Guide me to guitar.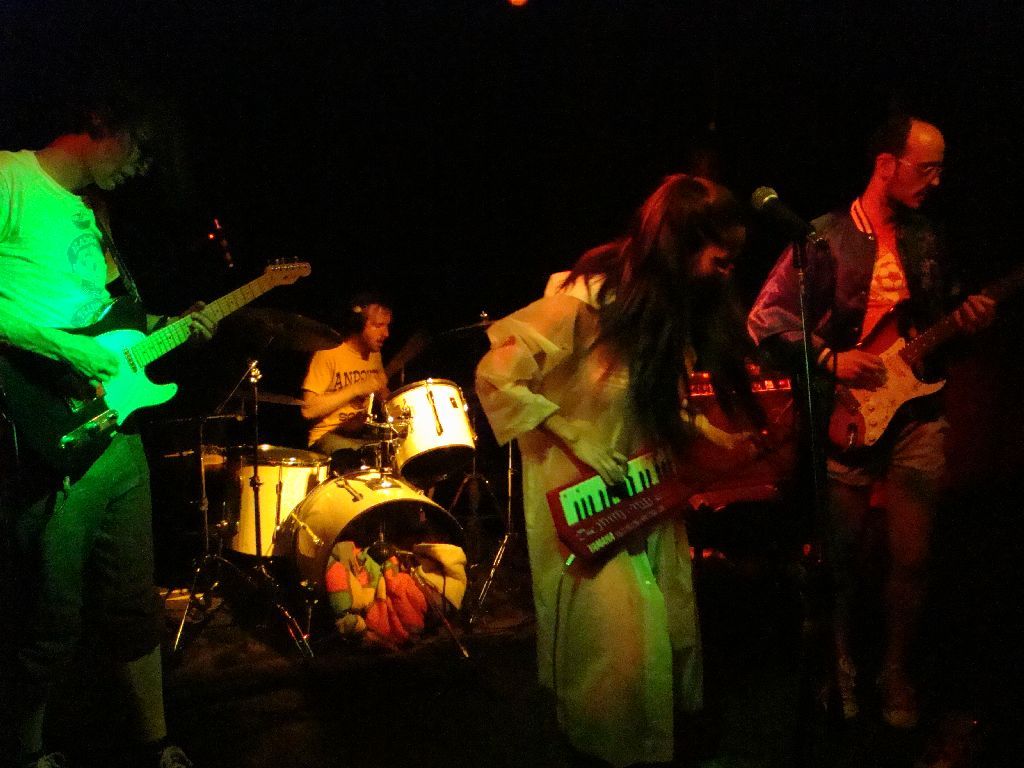
Guidance: 0 253 315 485.
